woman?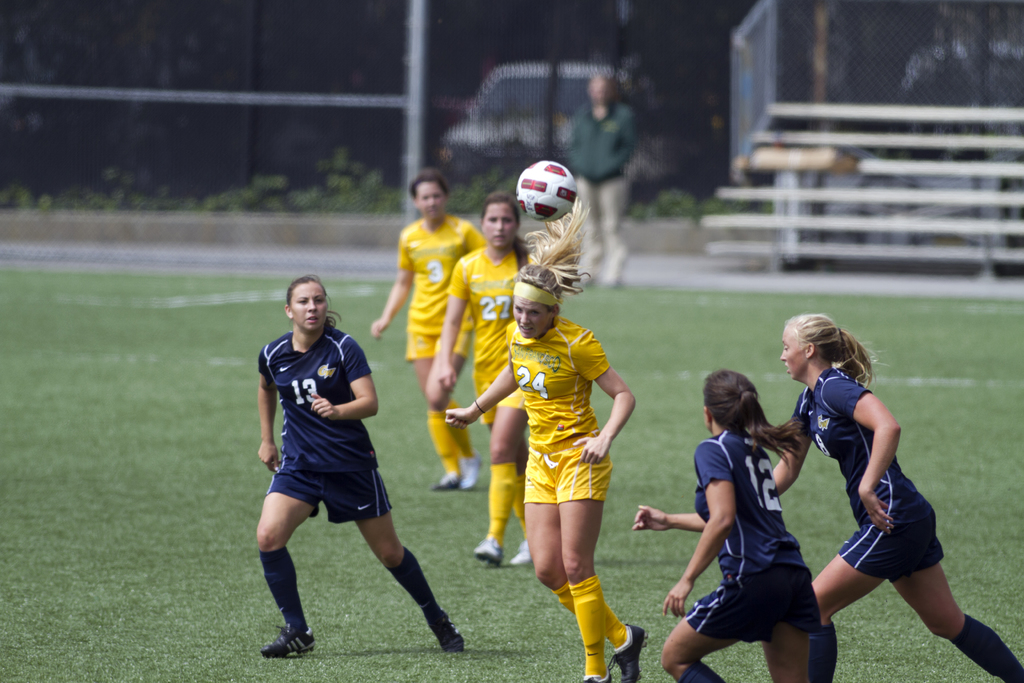
region(635, 368, 825, 682)
